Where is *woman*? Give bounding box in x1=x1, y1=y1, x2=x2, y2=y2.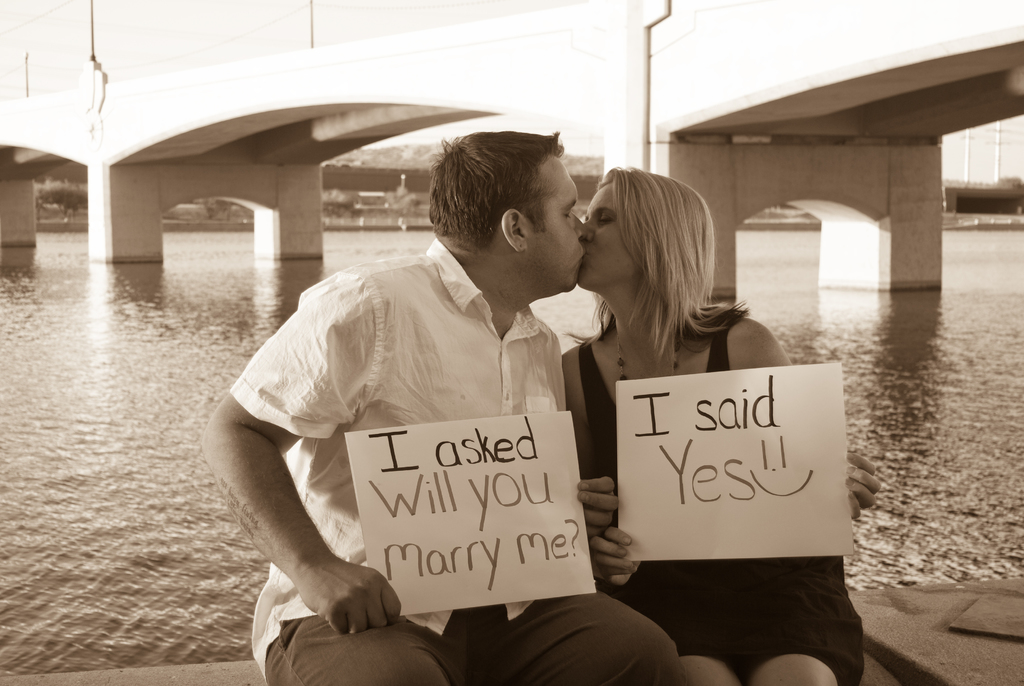
x1=550, y1=190, x2=829, y2=612.
